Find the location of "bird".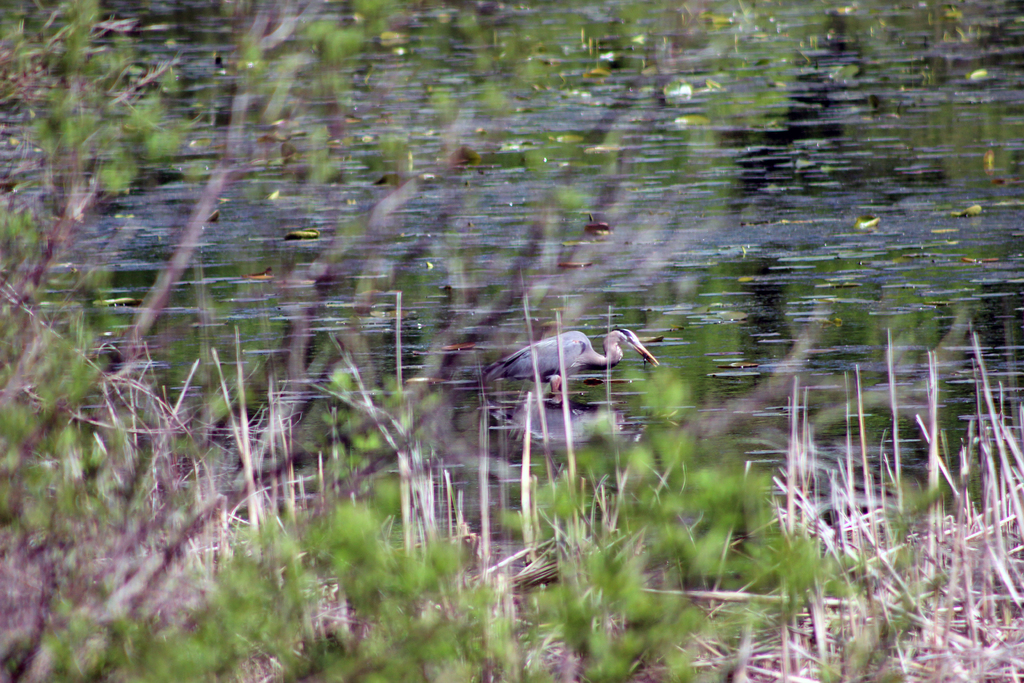
Location: <box>492,320,664,418</box>.
